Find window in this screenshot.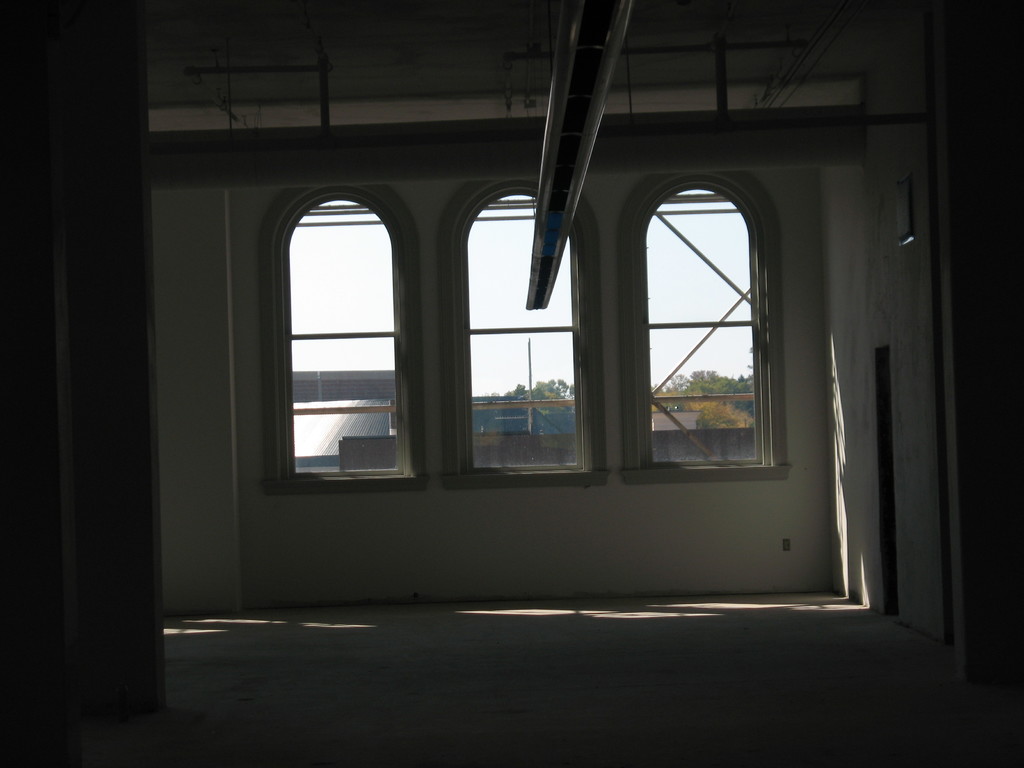
The bounding box for window is bbox=(288, 198, 396, 474).
